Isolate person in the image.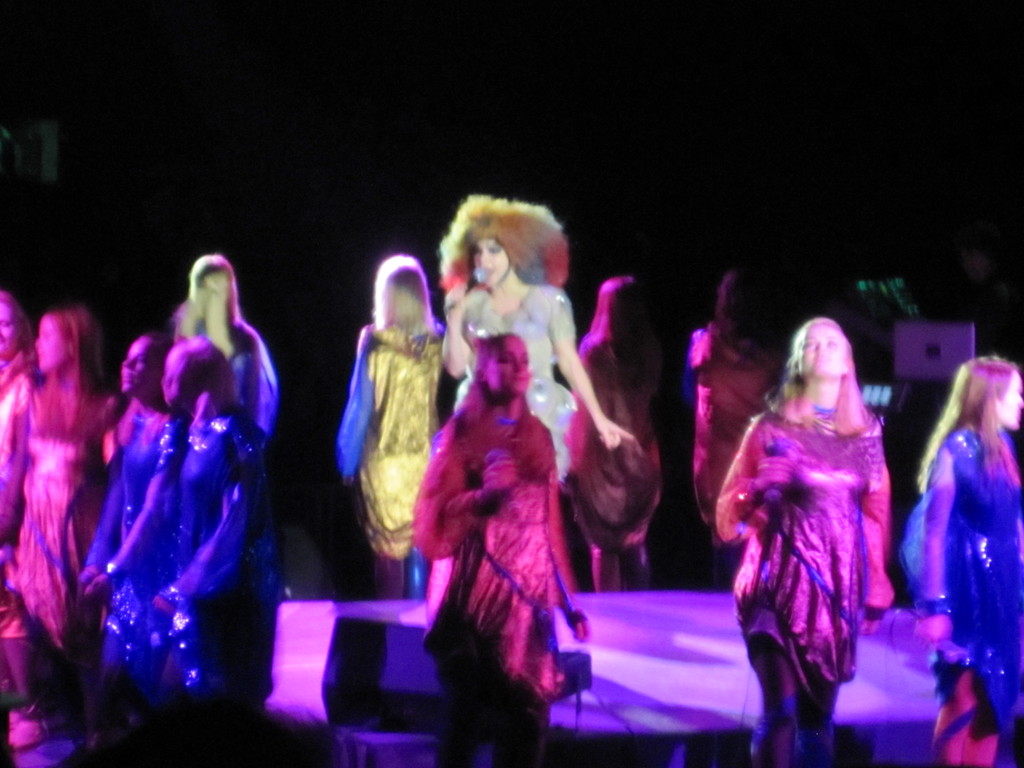
Isolated region: 898,352,1023,767.
